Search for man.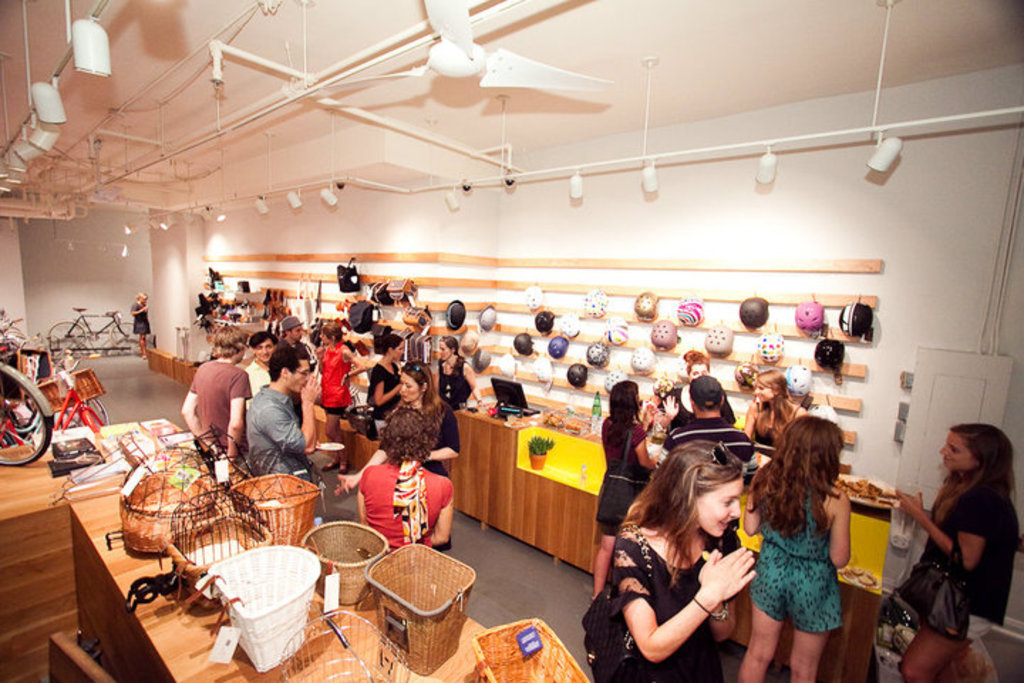
Found at <region>282, 316, 316, 425</region>.
